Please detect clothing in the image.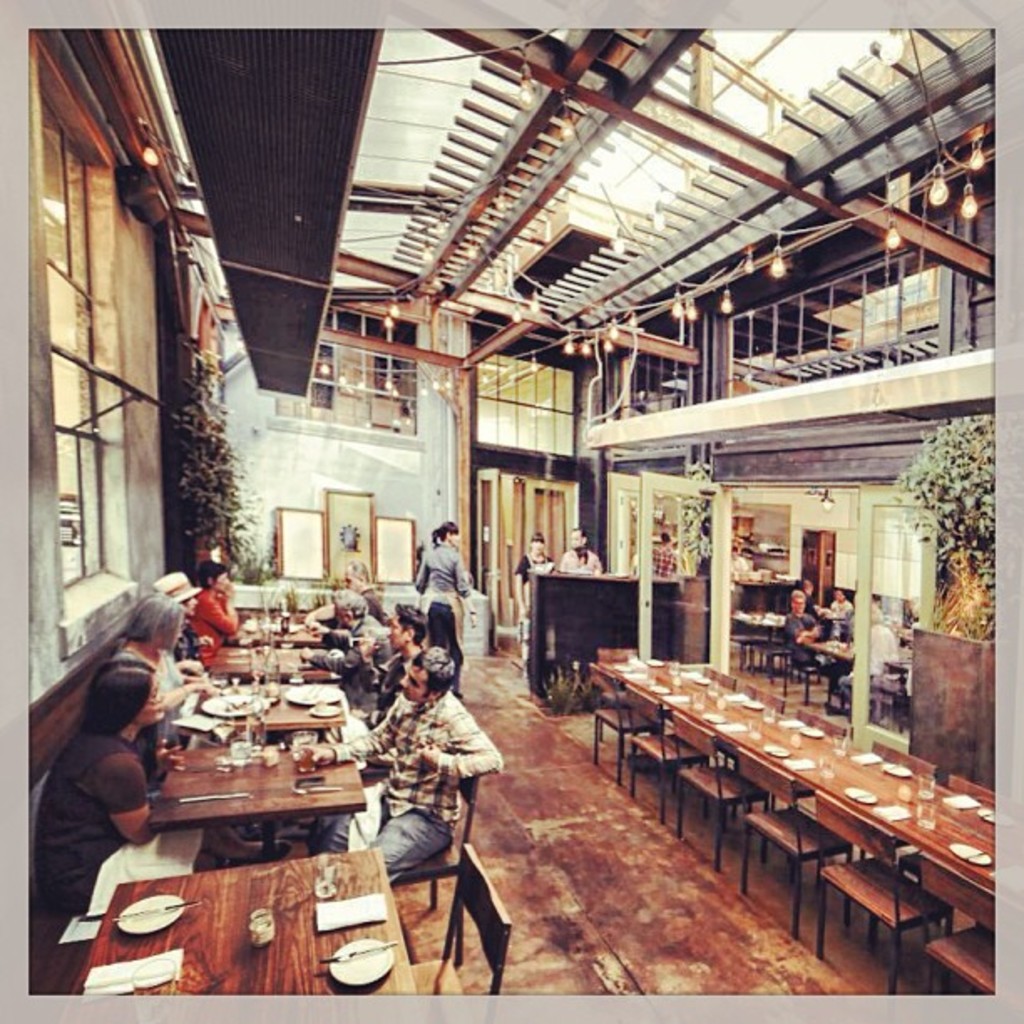
rect(830, 596, 862, 636).
